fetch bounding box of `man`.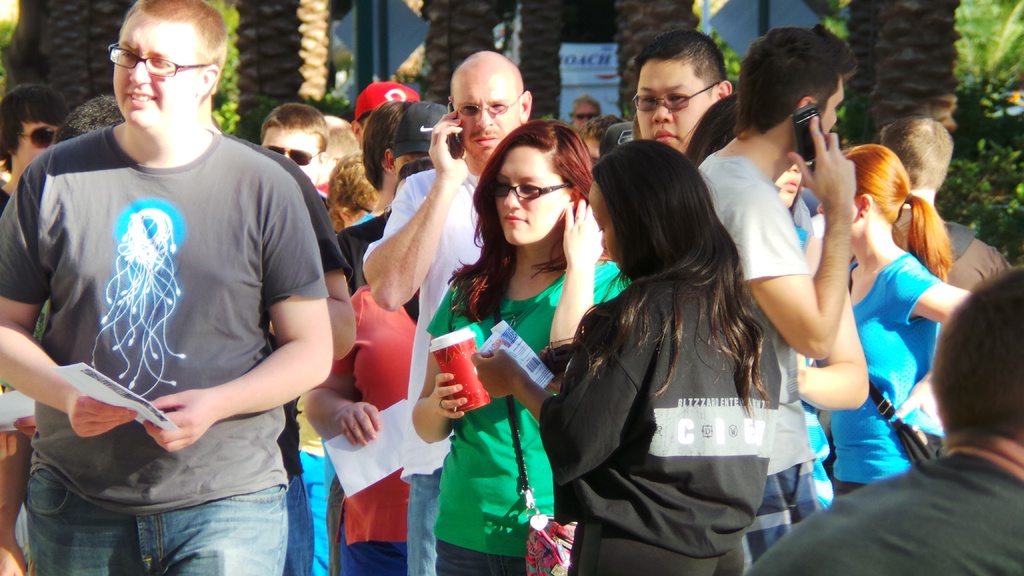
Bbox: bbox=(740, 262, 1023, 575).
